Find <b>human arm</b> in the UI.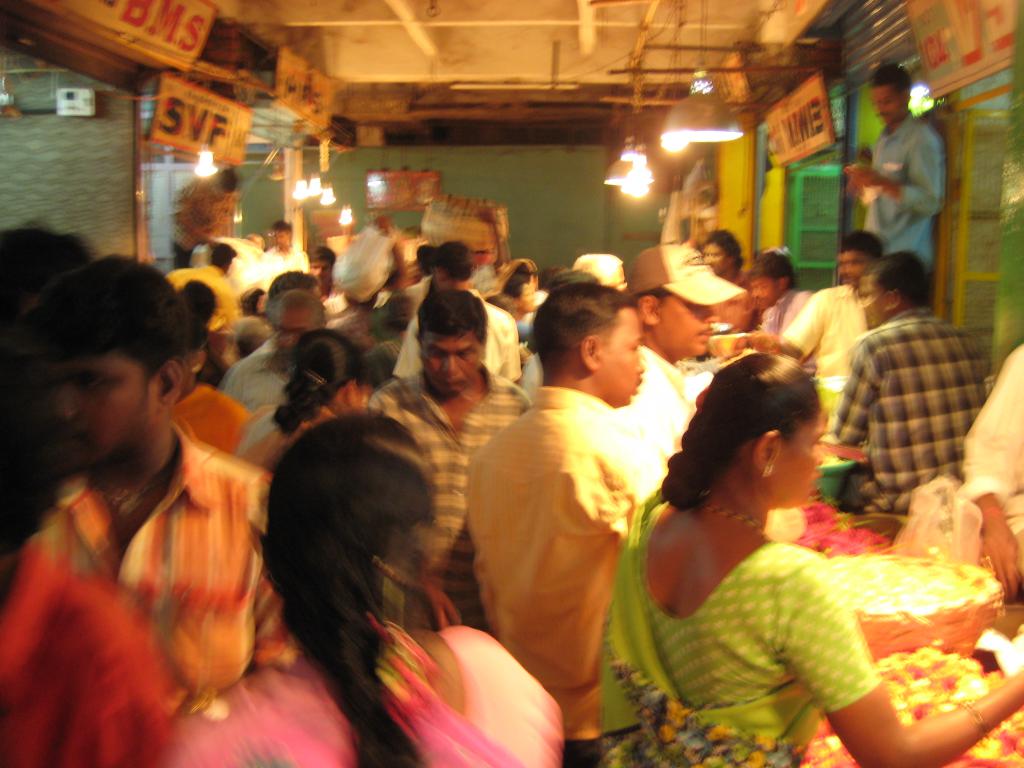
UI element at locate(835, 332, 878, 454).
